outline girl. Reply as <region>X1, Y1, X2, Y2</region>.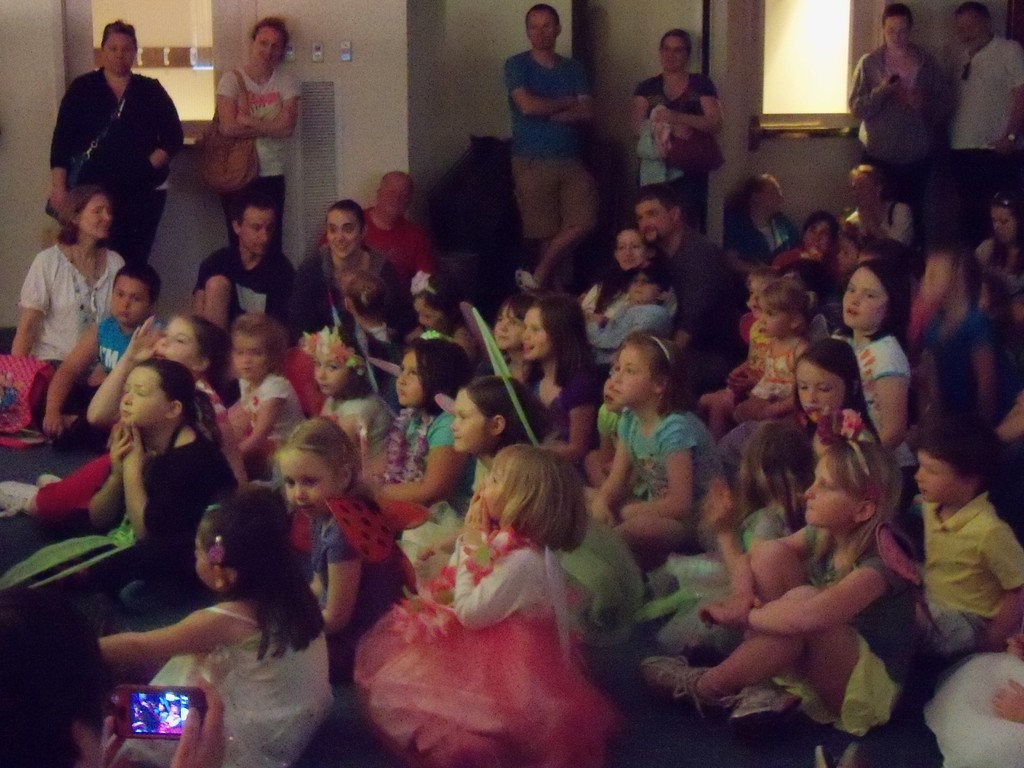
<region>457, 374, 650, 616</region>.
